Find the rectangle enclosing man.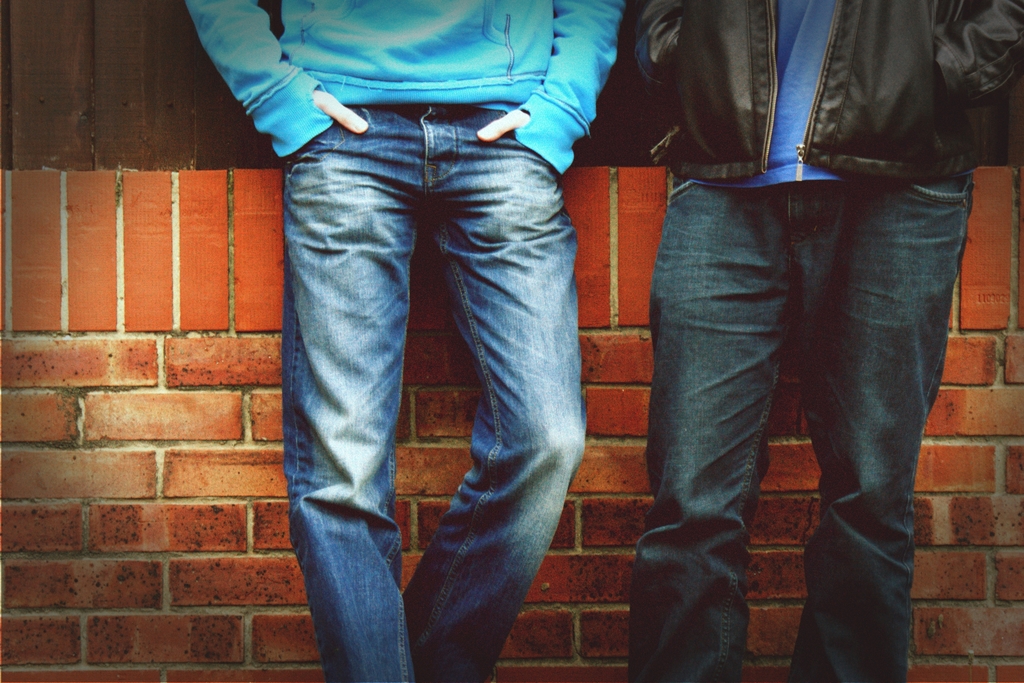
x1=580 y1=0 x2=1000 y2=655.
